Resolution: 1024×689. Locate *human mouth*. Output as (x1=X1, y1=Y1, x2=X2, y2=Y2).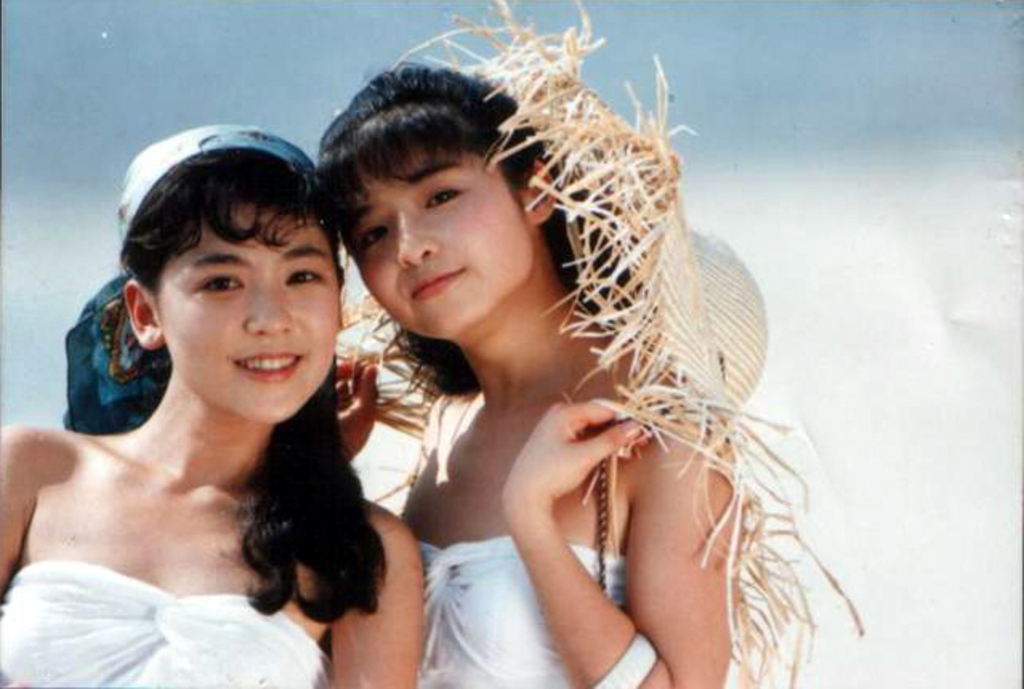
(x1=234, y1=351, x2=300, y2=383).
